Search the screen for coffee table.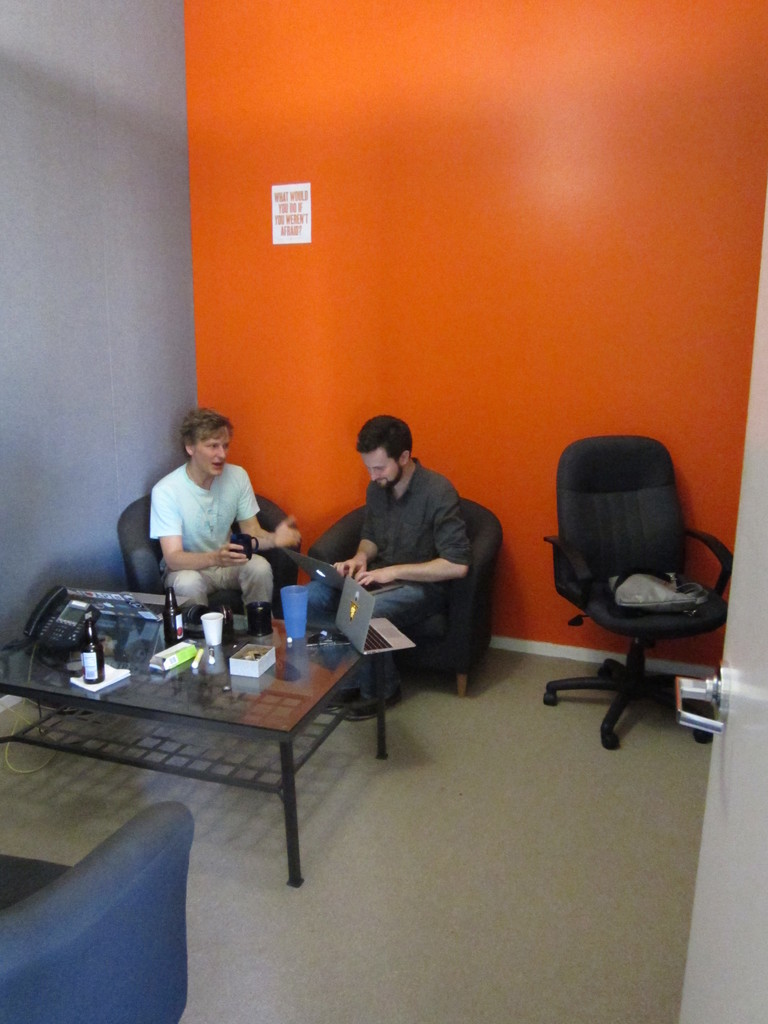
Found at [x1=86, y1=589, x2=412, y2=852].
